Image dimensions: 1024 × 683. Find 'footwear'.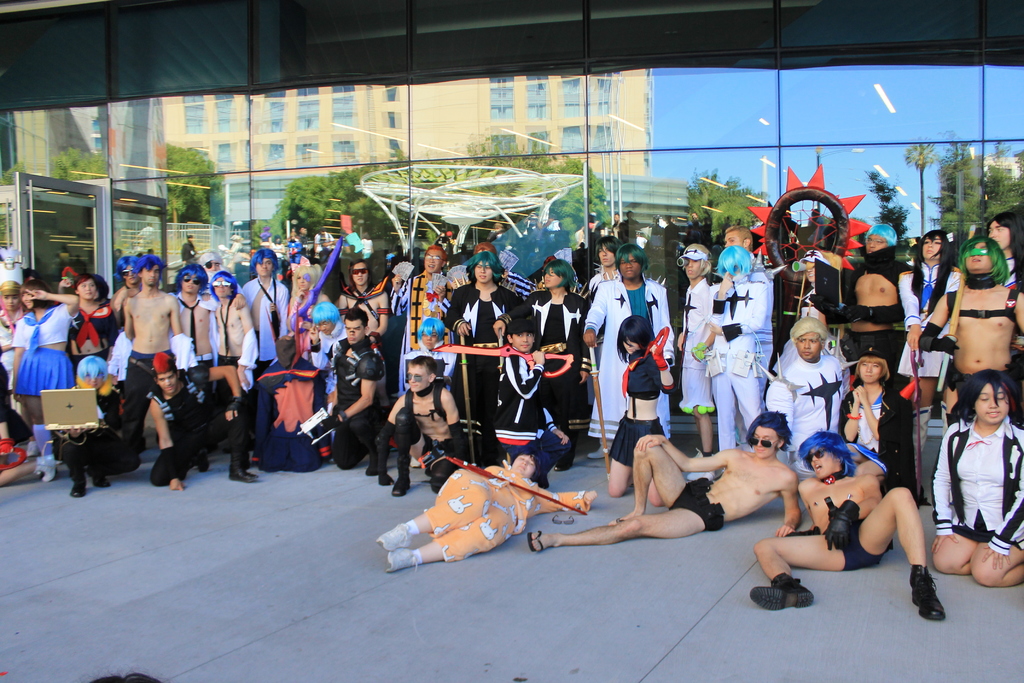
[391, 457, 412, 499].
